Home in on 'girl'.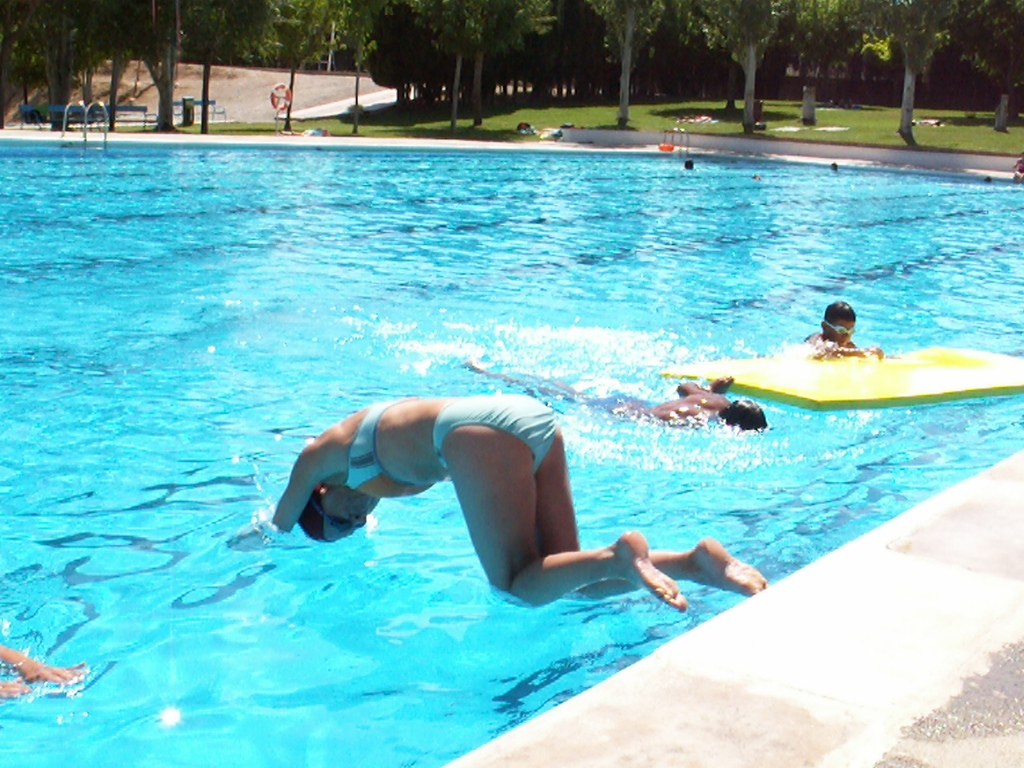
Homed in at detection(265, 365, 746, 633).
